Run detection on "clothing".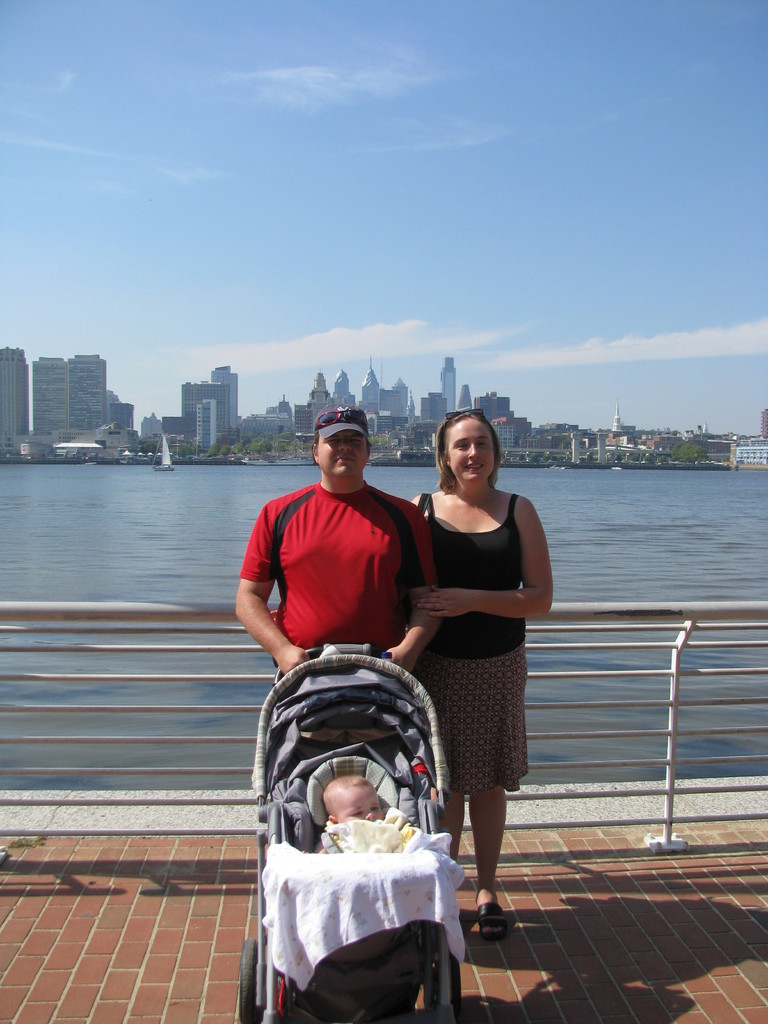
Result: Rect(324, 817, 424, 853).
